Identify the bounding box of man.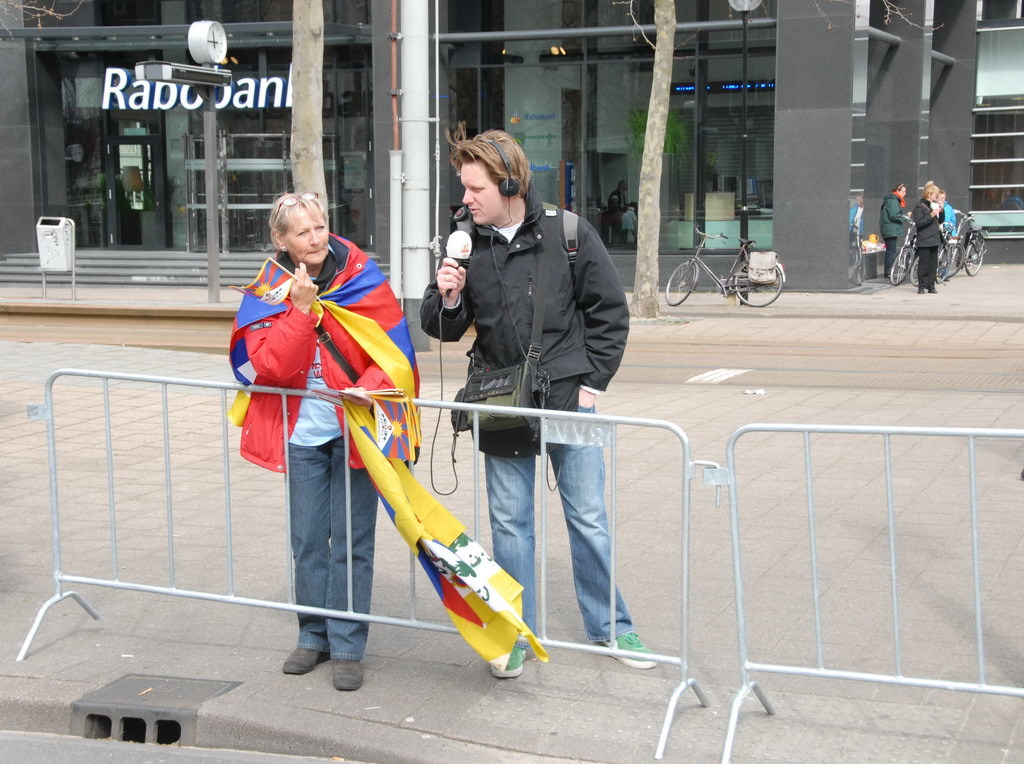
(left=877, top=182, right=908, bottom=276).
